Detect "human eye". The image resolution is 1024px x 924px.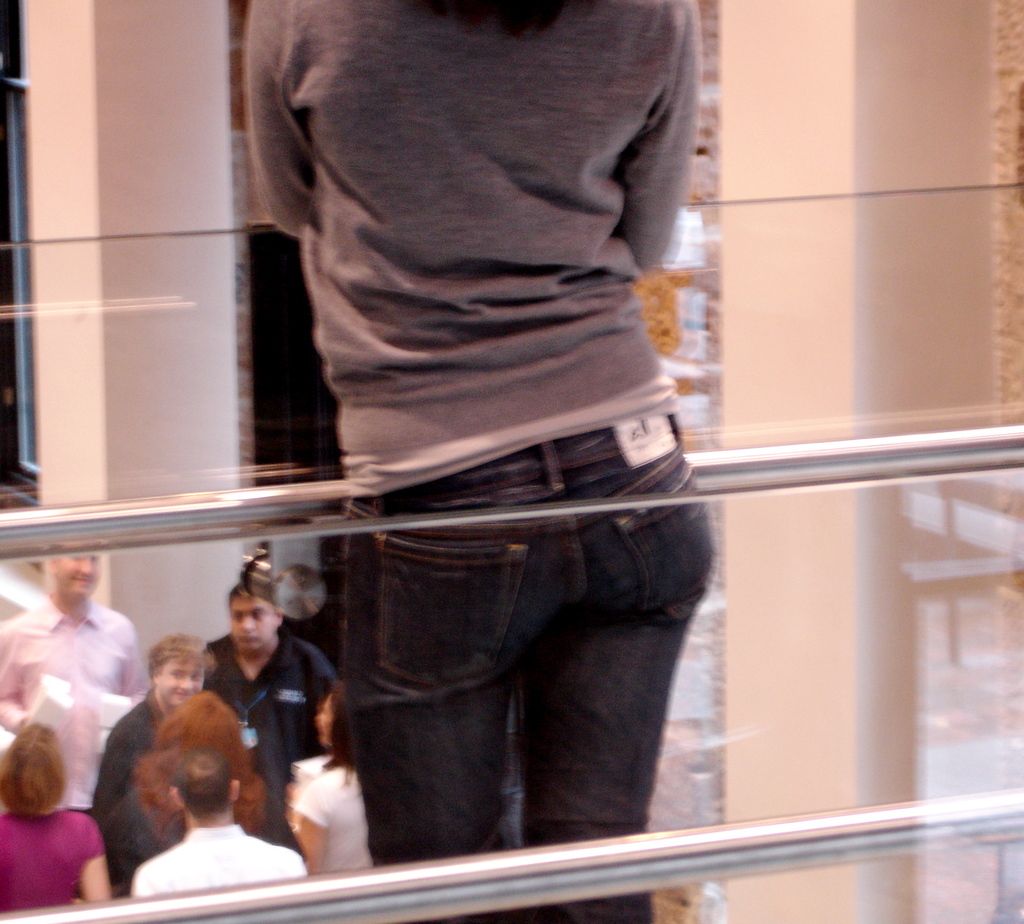
detection(191, 670, 205, 686).
